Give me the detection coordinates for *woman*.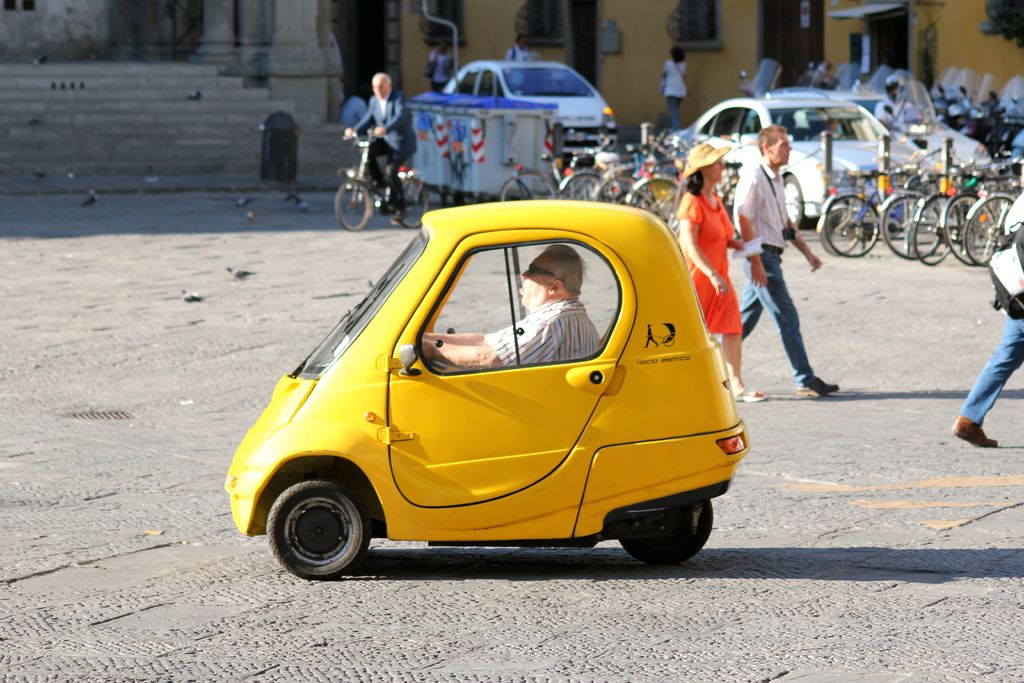
bbox=(431, 38, 458, 93).
